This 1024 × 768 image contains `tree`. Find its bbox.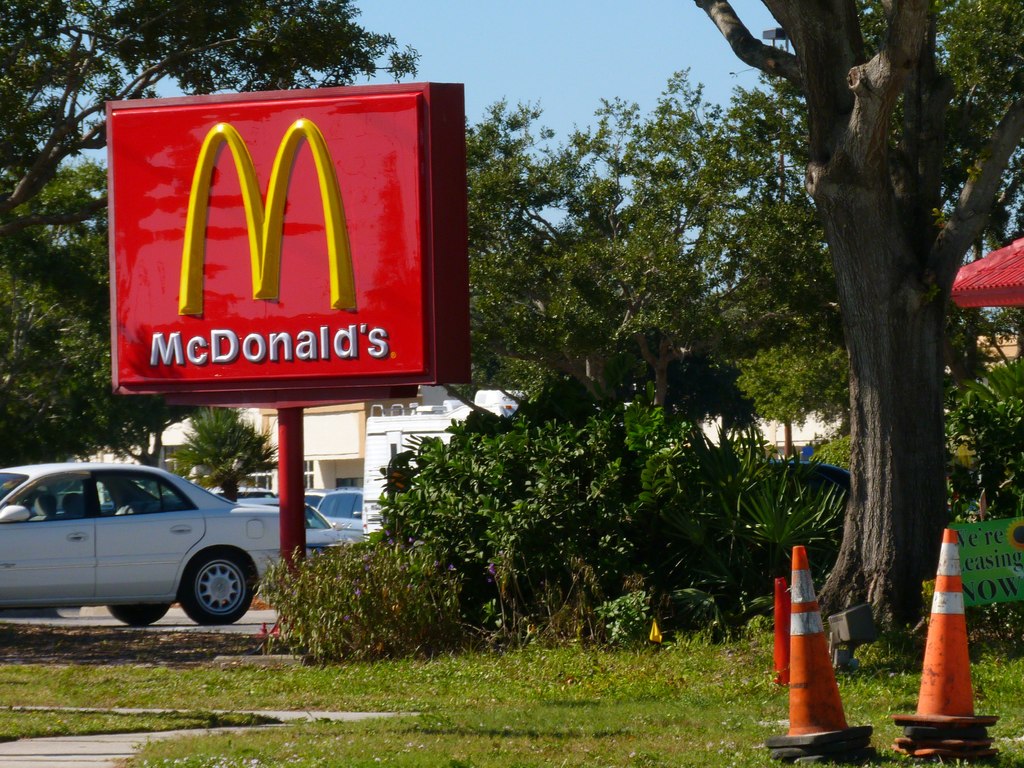
pyautogui.locateOnScreen(0, 0, 420, 468).
